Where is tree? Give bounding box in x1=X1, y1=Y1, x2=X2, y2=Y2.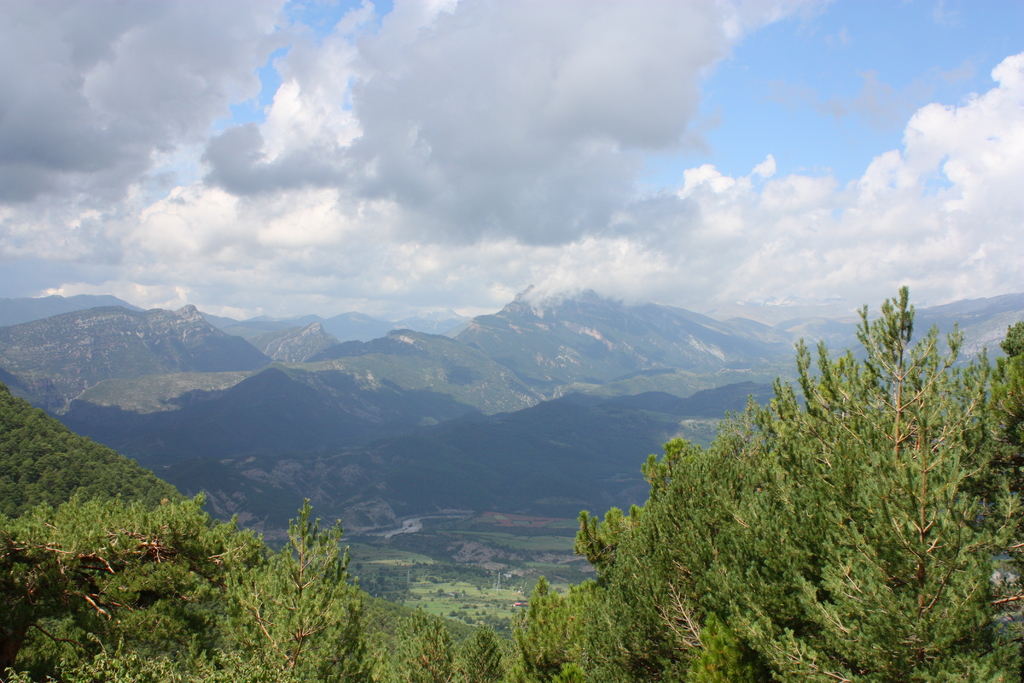
x1=452, y1=626, x2=506, y2=682.
